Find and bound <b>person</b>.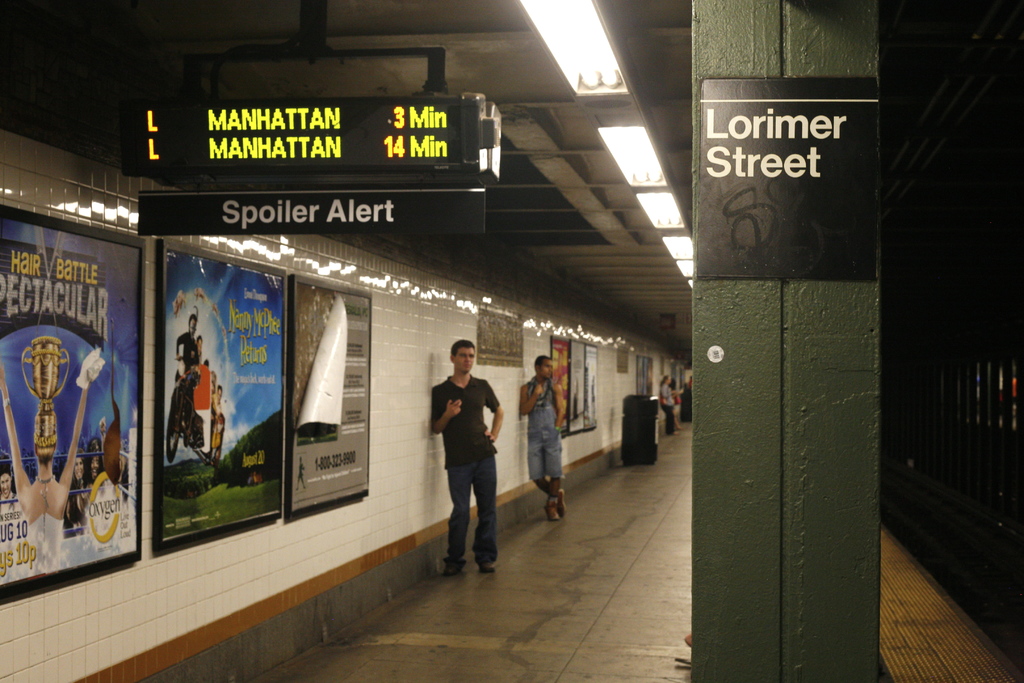
Bound: {"x1": 0, "y1": 462, "x2": 26, "y2": 509}.
